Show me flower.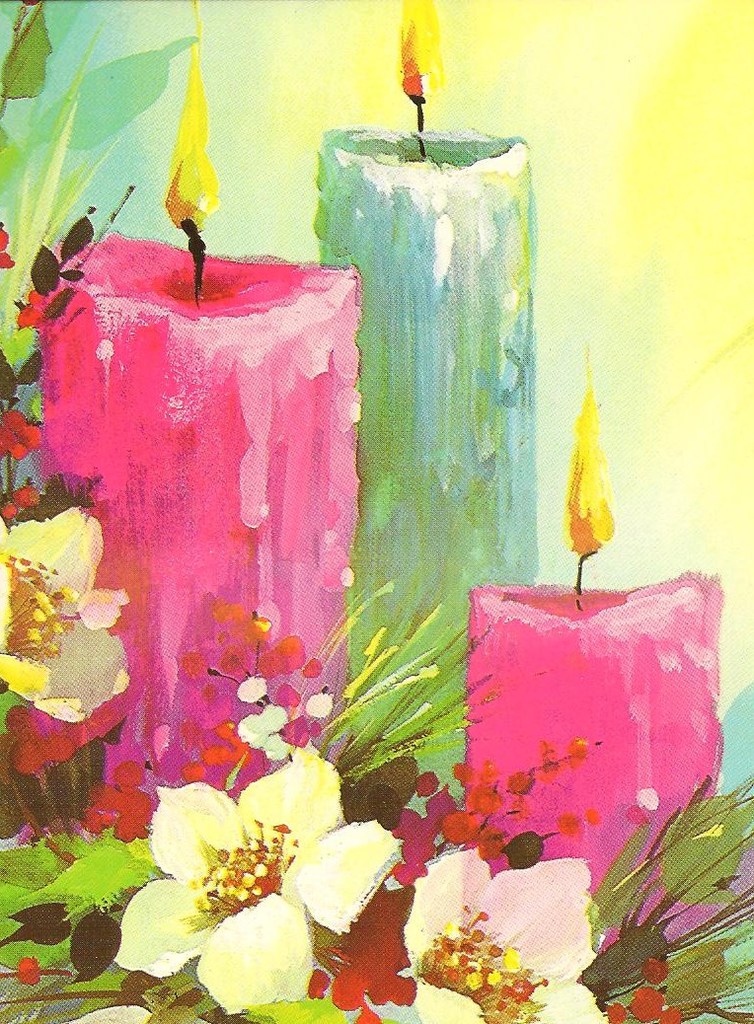
flower is here: region(114, 747, 408, 1013).
